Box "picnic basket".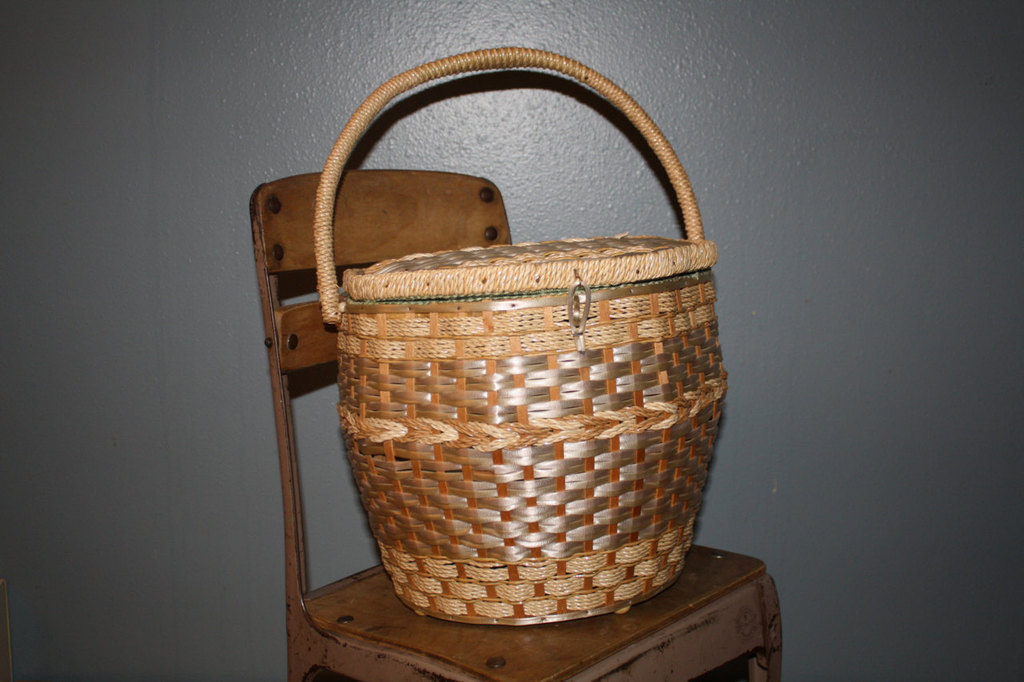
locate(314, 46, 727, 625).
